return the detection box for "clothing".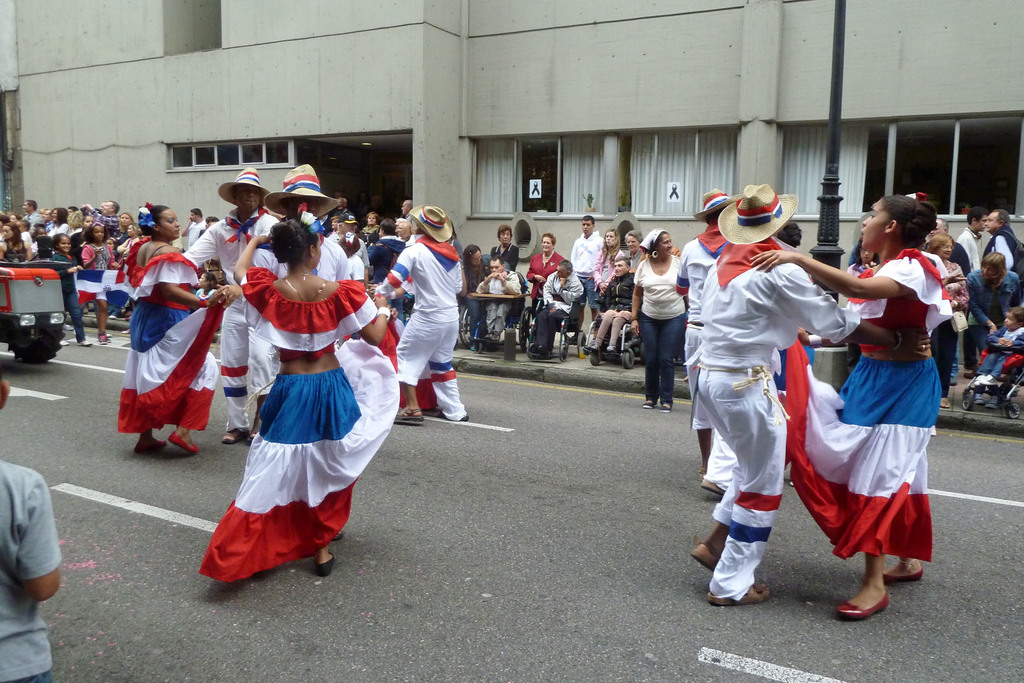
l=371, t=235, r=401, b=260.
